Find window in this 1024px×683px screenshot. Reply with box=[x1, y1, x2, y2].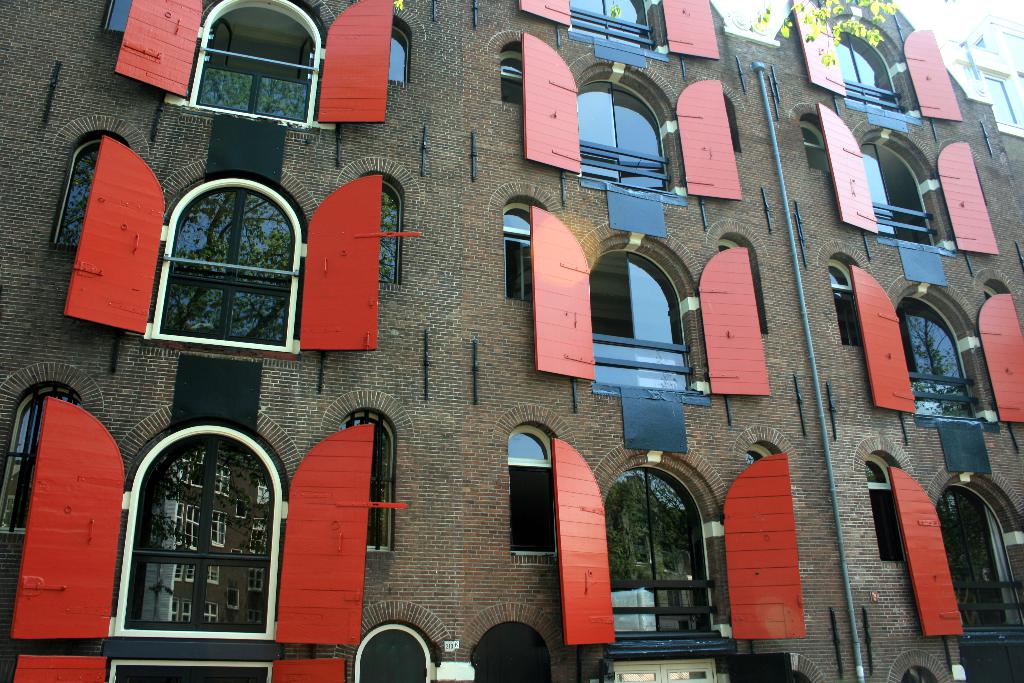
box=[902, 296, 971, 421].
